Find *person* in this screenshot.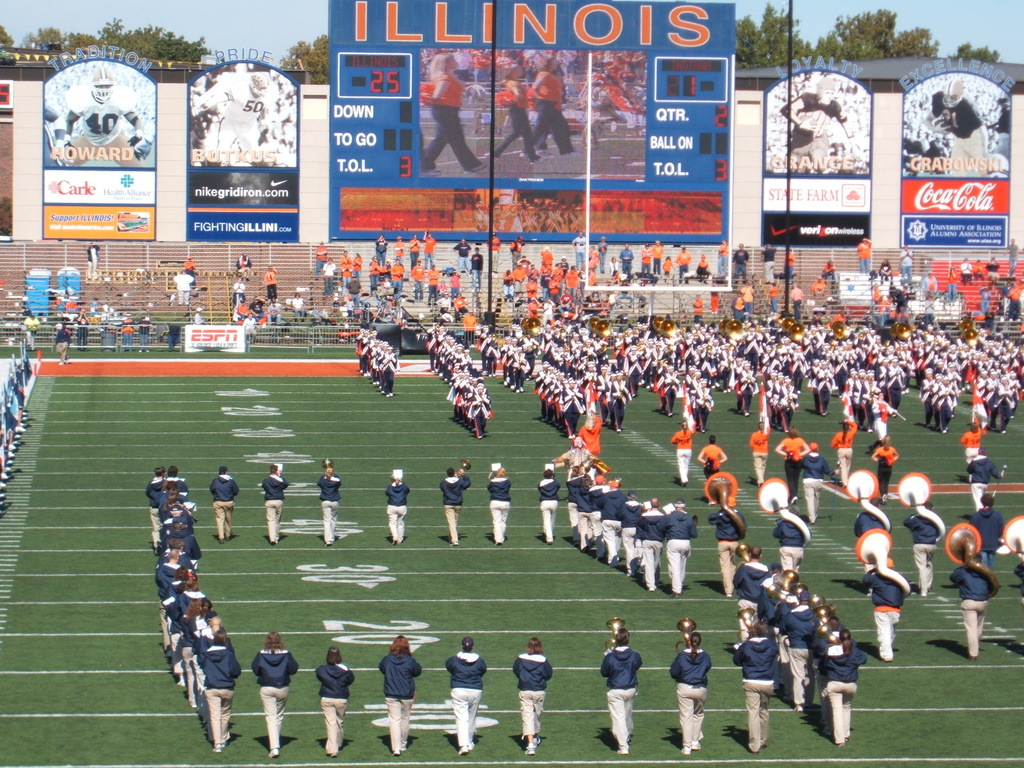
The bounding box for *person* is 863/555/909/662.
